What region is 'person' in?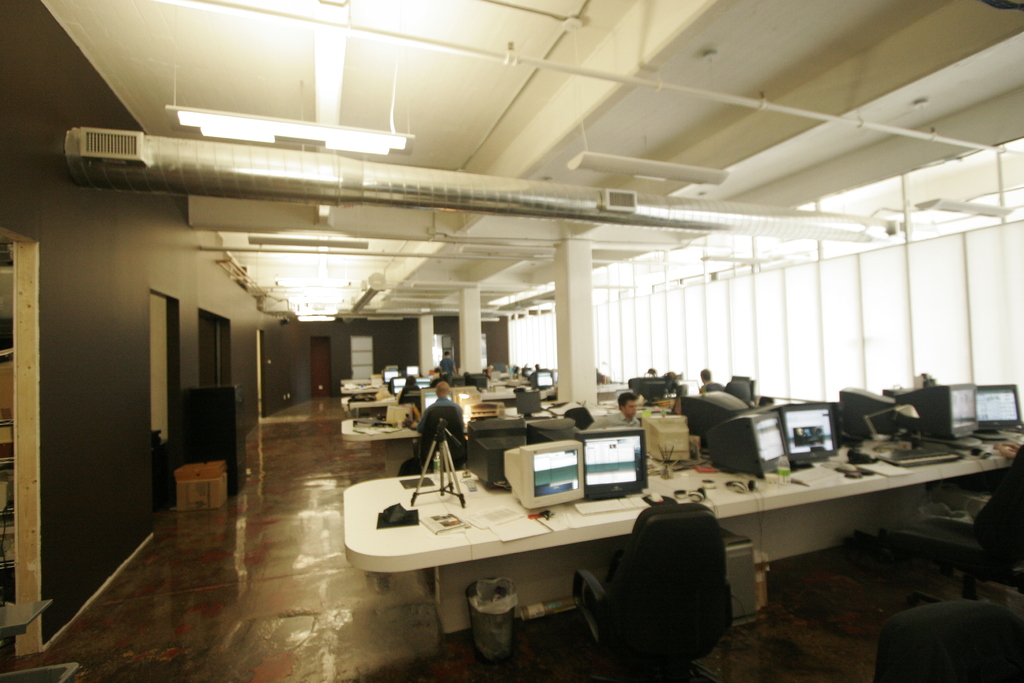
box(437, 347, 456, 375).
